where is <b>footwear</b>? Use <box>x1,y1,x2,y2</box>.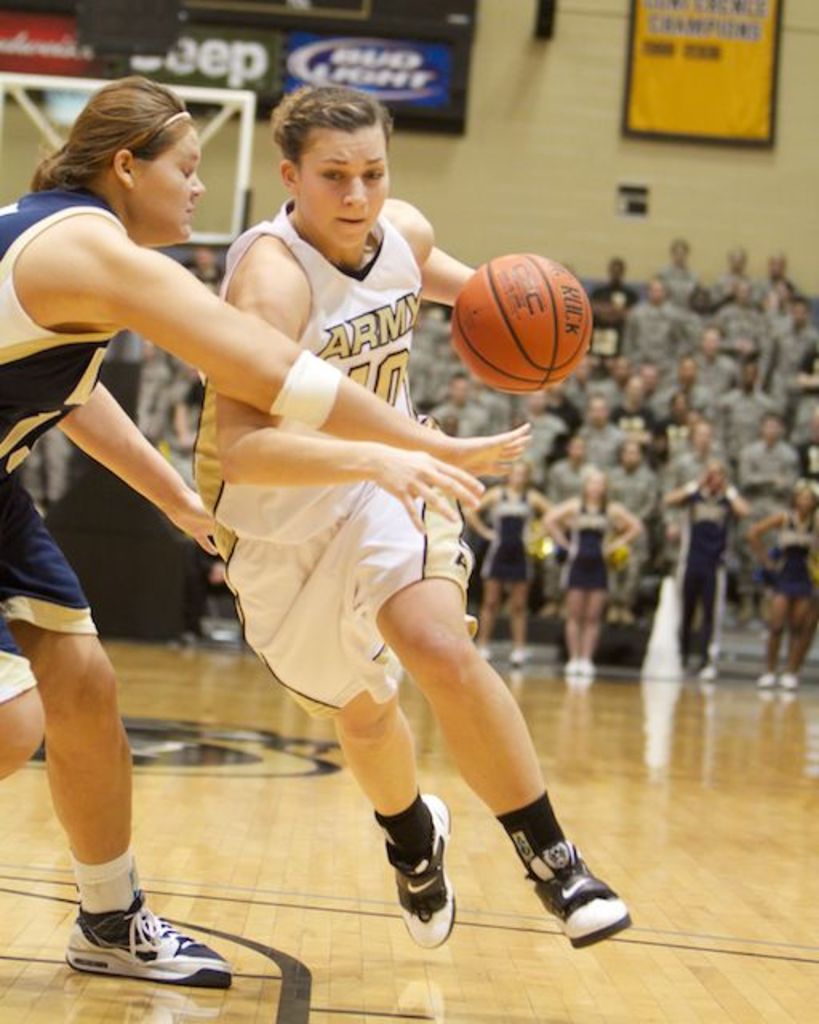
<box>398,786,454,949</box>.
